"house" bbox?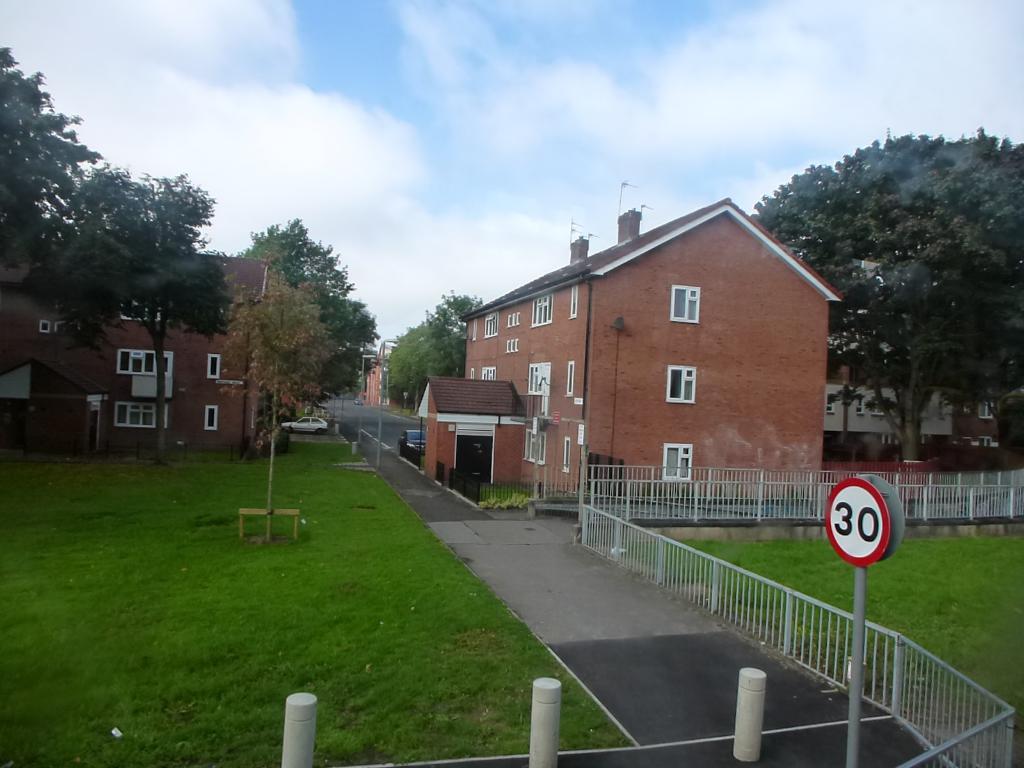
{"x1": 0, "y1": 216, "x2": 300, "y2": 444}
